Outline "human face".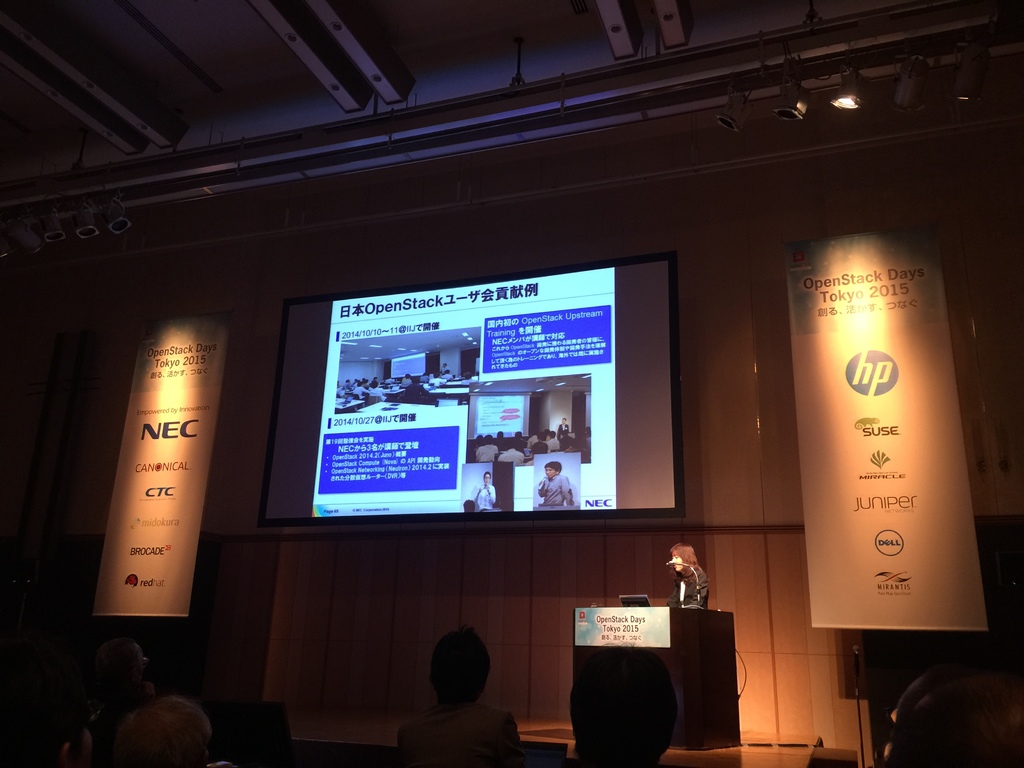
Outline: left=669, top=542, right=688, bottom=577.
